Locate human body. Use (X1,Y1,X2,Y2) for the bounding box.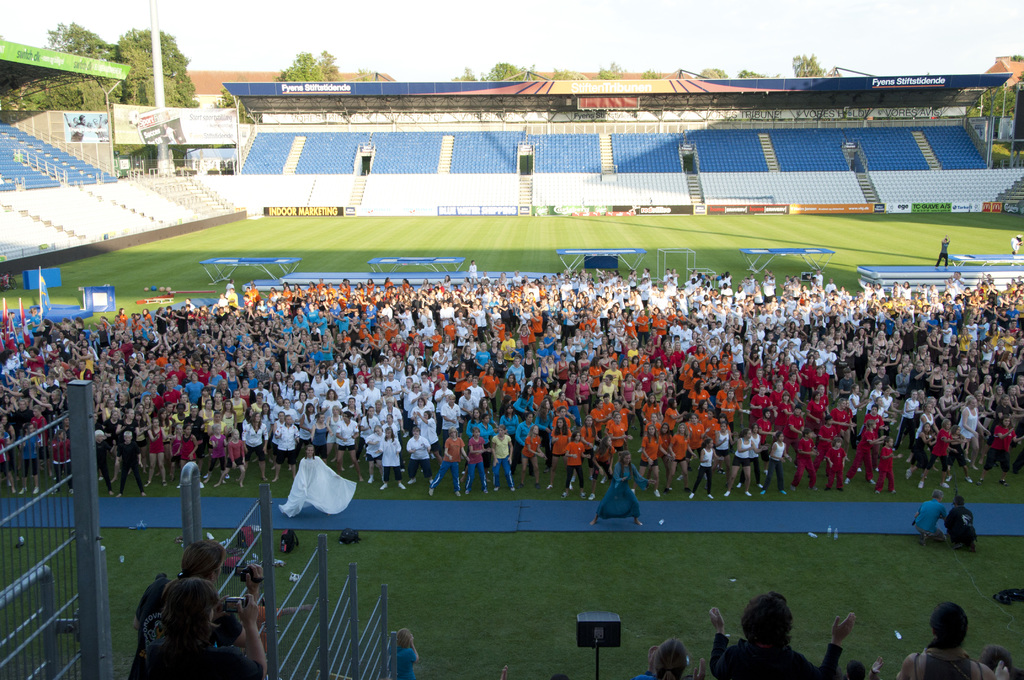
(598,386,607,410).
